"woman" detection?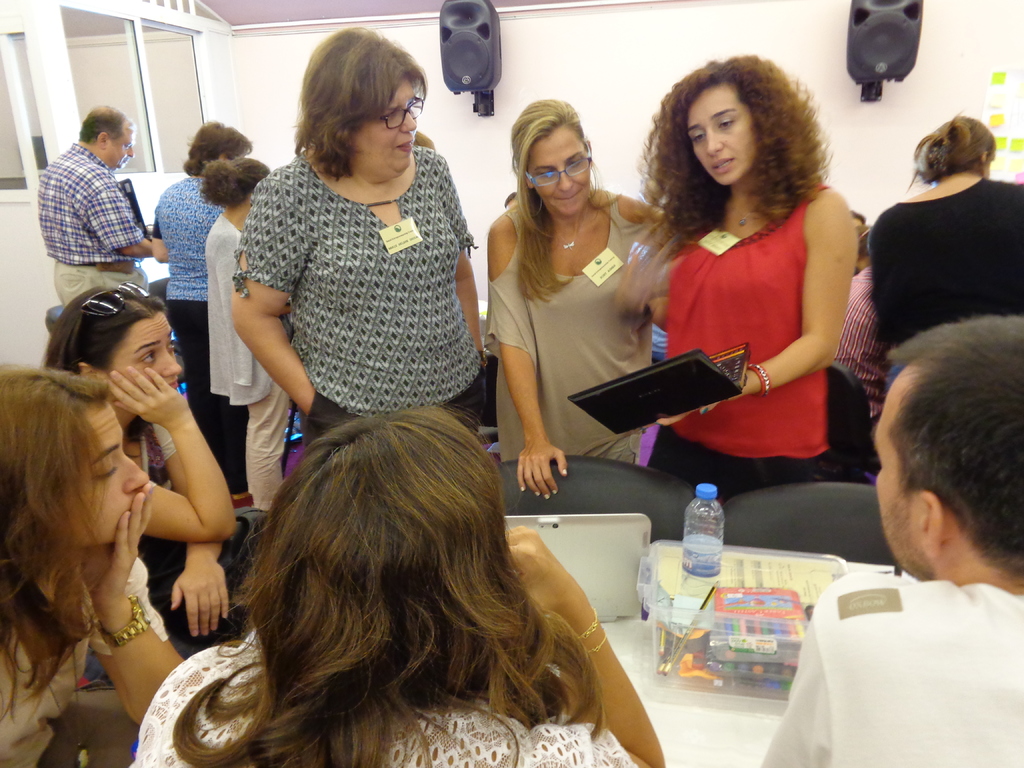
pyautogui.locateOnScreen(625, 56, 852, 511)
